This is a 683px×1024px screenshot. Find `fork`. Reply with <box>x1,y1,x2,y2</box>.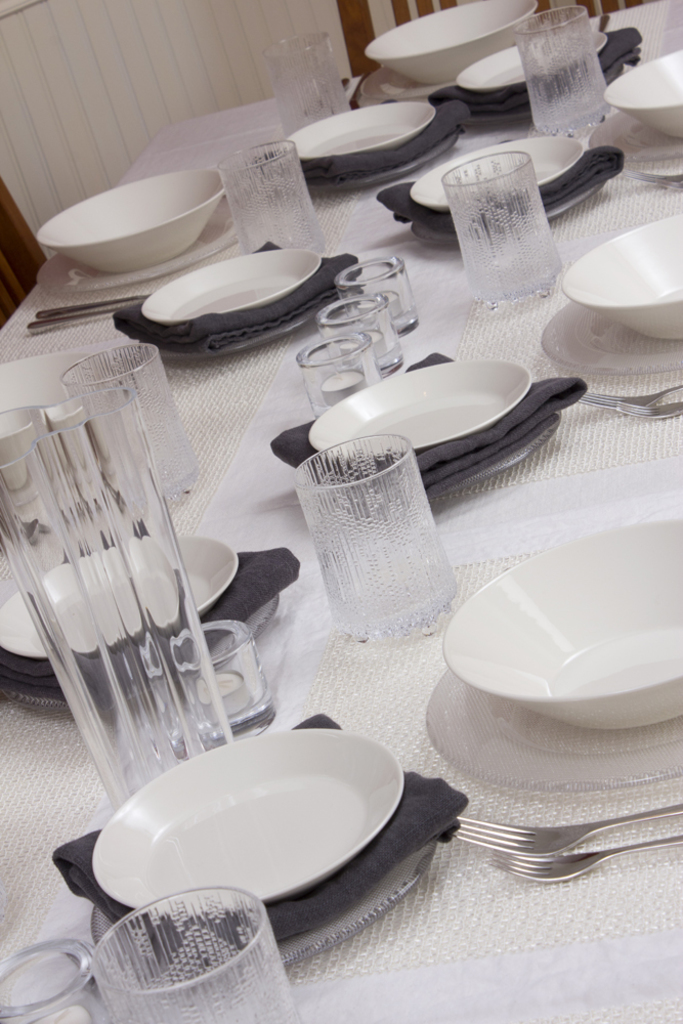
<box>485,835,682,885</box>.
